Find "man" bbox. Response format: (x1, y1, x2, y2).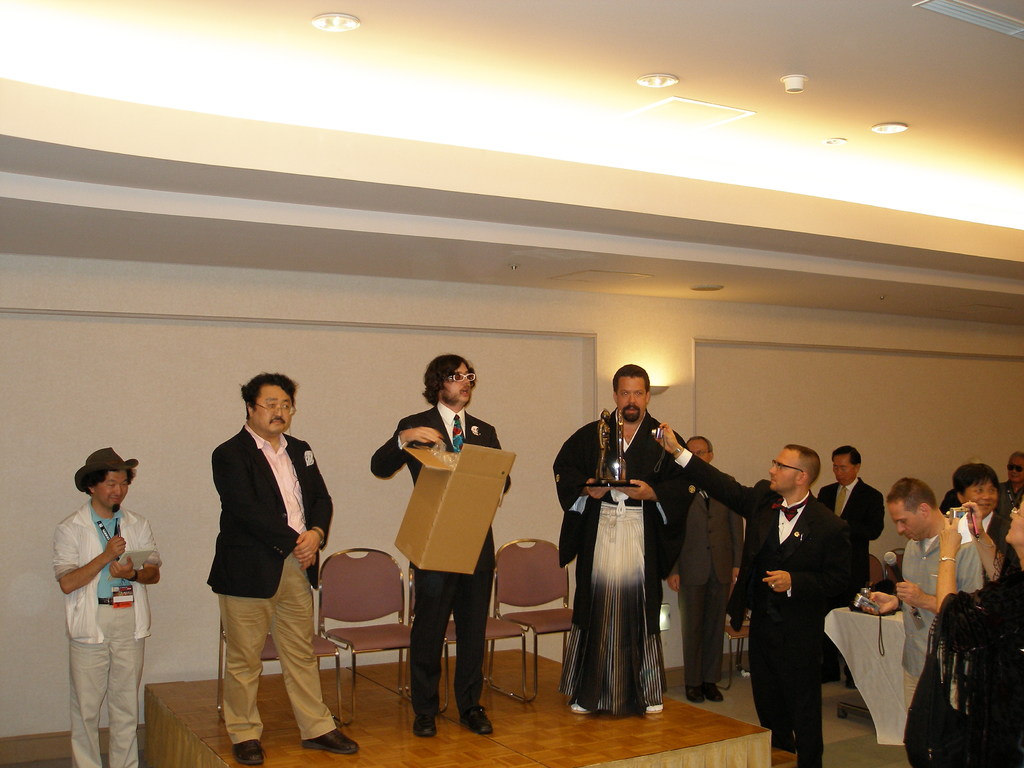
(861, 475, 986, 713).
